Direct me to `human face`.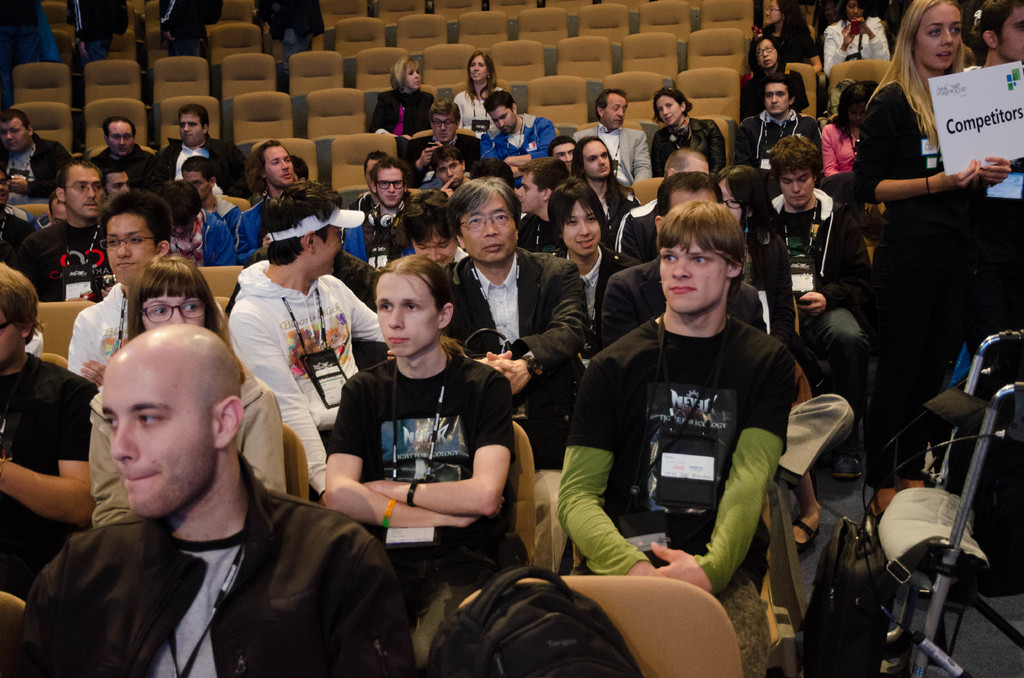
Direction: bbox(551, 143, 573, 162).
